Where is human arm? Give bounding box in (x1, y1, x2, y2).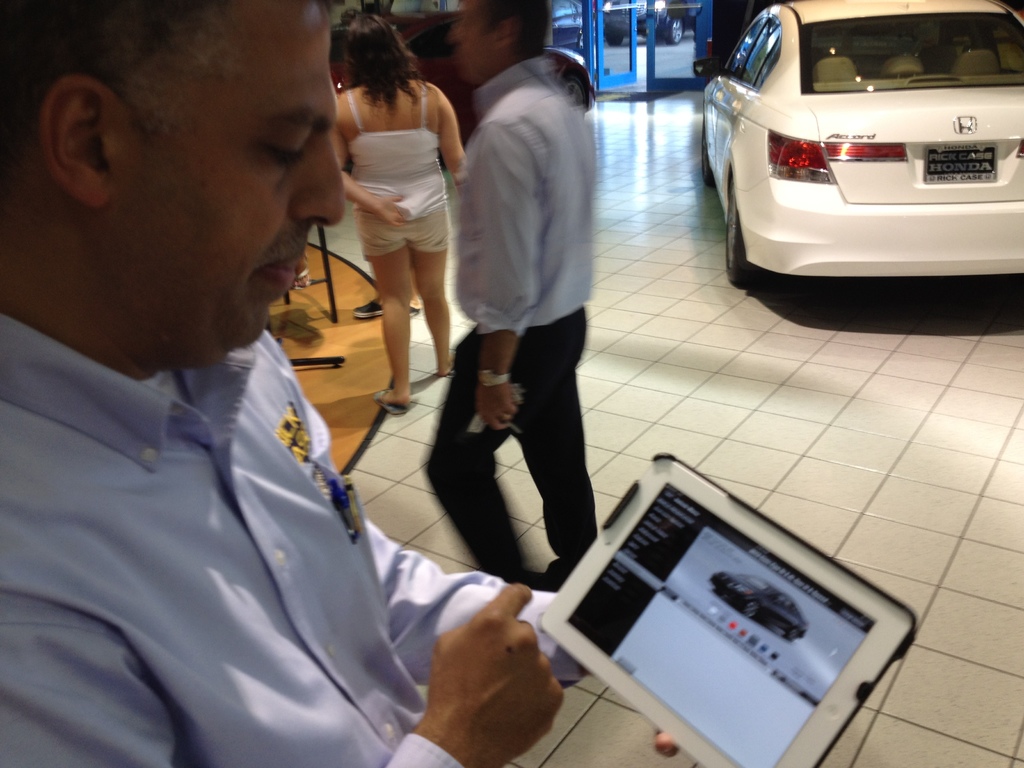
(332, 91, 403, 228).
